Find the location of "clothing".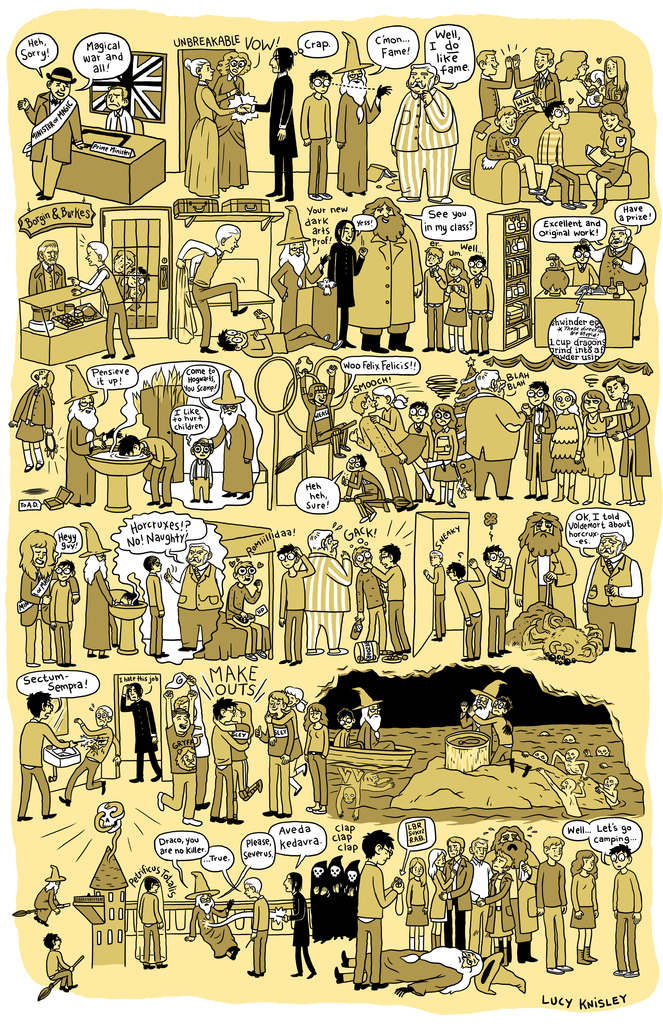
Location: 63 422 96 509.
